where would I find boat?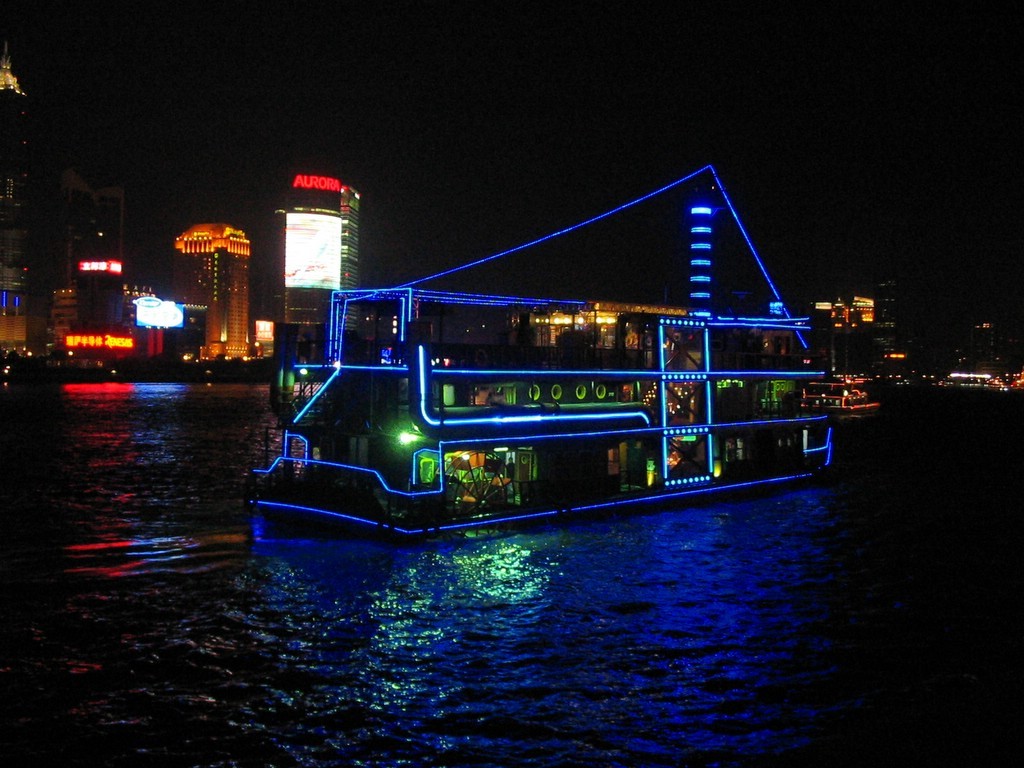
At 245:160:842:543.
